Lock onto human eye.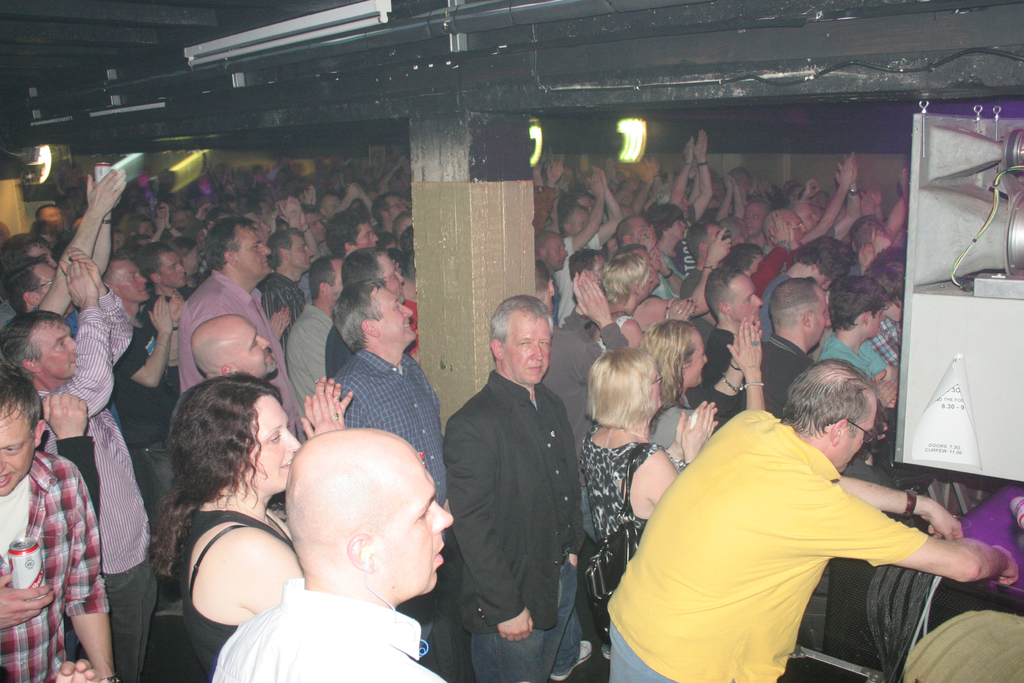
Locked: (left=700, top=352, right=708, bottom=361).
